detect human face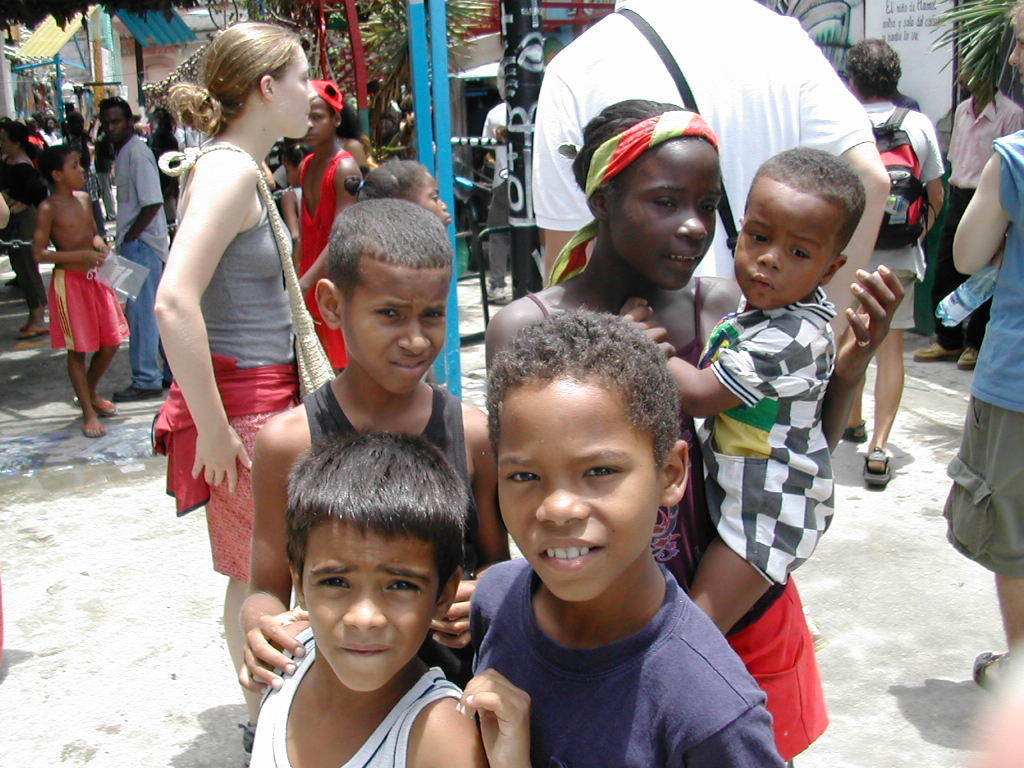
[x1=302, y1=525, x2=439, y2=688]
